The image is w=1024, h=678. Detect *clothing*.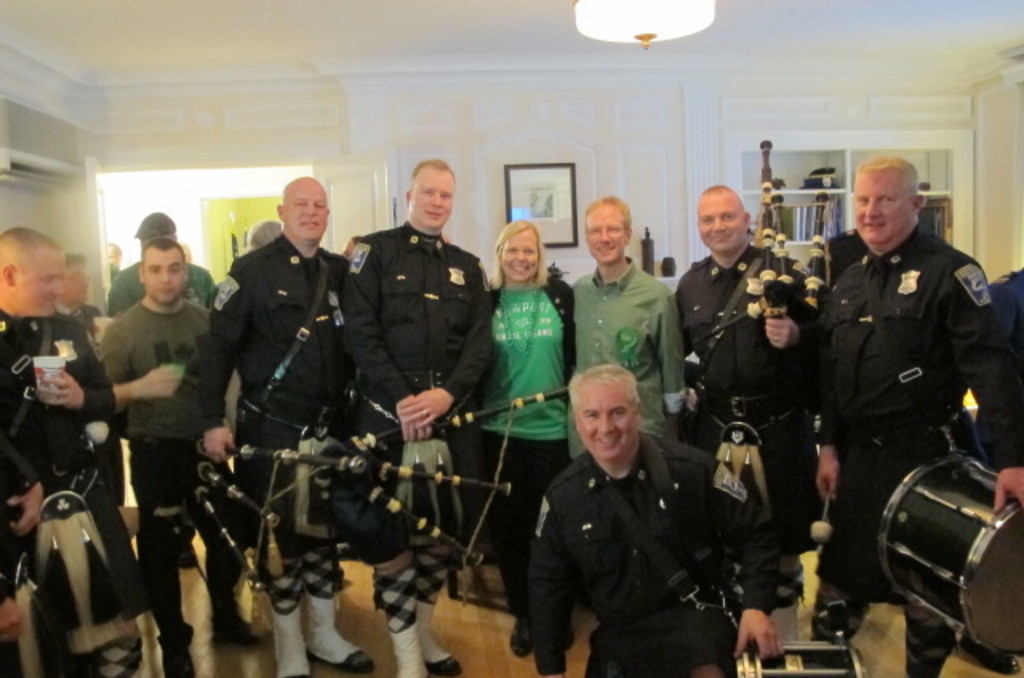
Detection: {"left": 376, "top": 564, "right": 426, "bottom": 676}.
